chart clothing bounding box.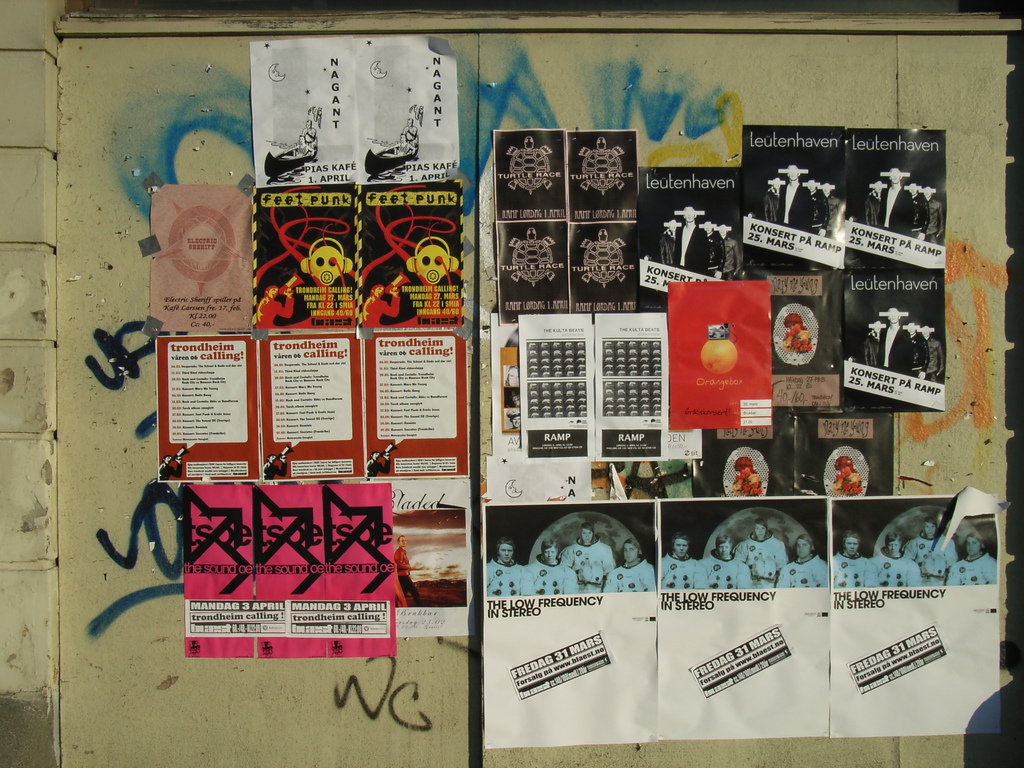
Charted: (865,330,881,365).
